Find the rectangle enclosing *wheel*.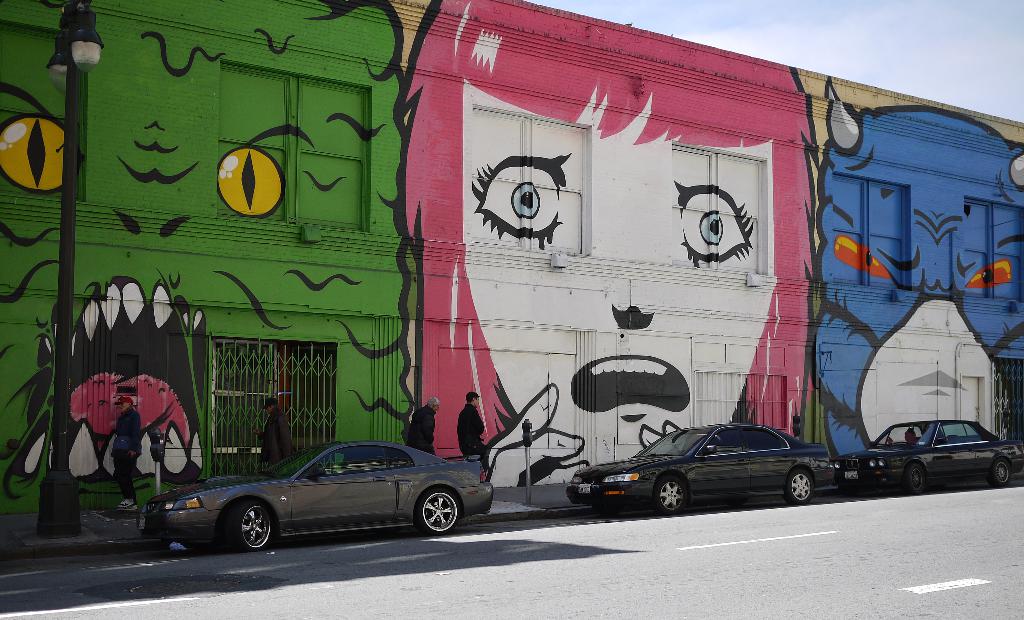
(990, 457, 1012, 483).
